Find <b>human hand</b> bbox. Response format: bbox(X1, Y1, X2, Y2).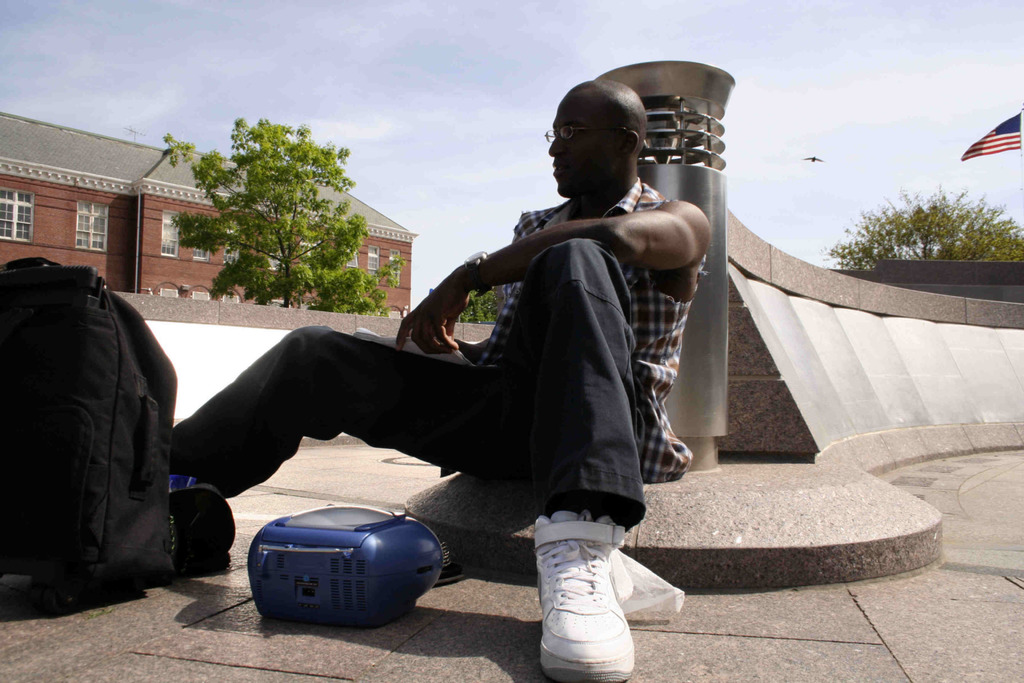
bbox(392, 267, 472, 359).
